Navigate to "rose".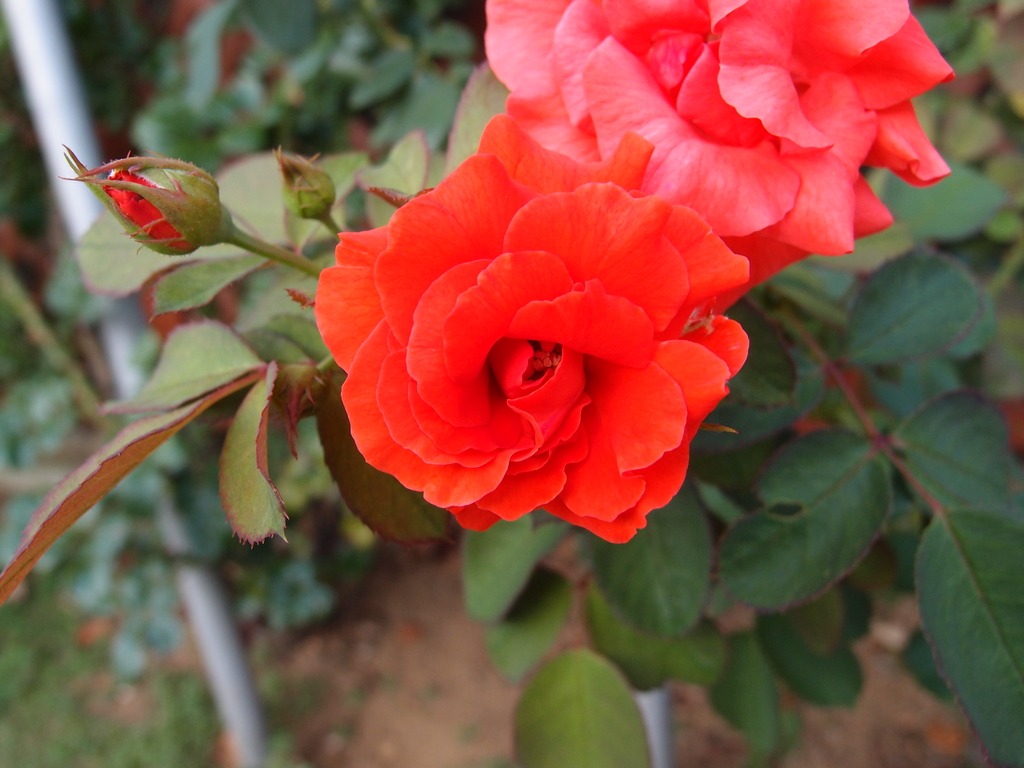
Navigation target: (476, 0, 957, 285).
